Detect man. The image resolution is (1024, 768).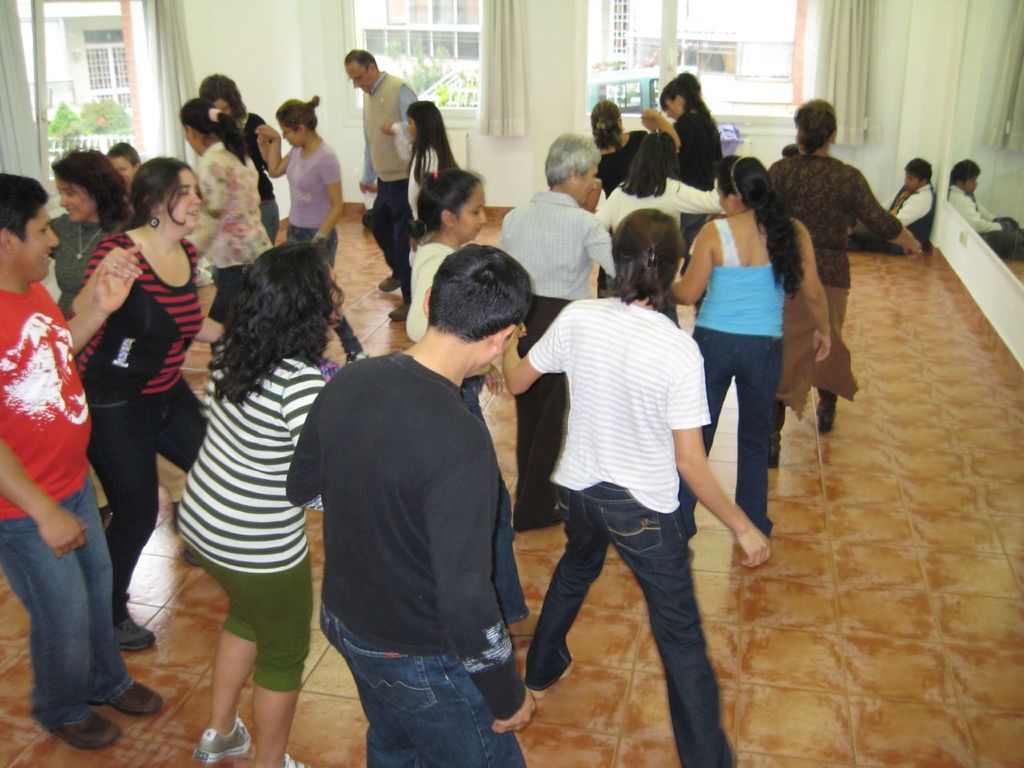
[left=286, top=238, right=538, bottom=767].
